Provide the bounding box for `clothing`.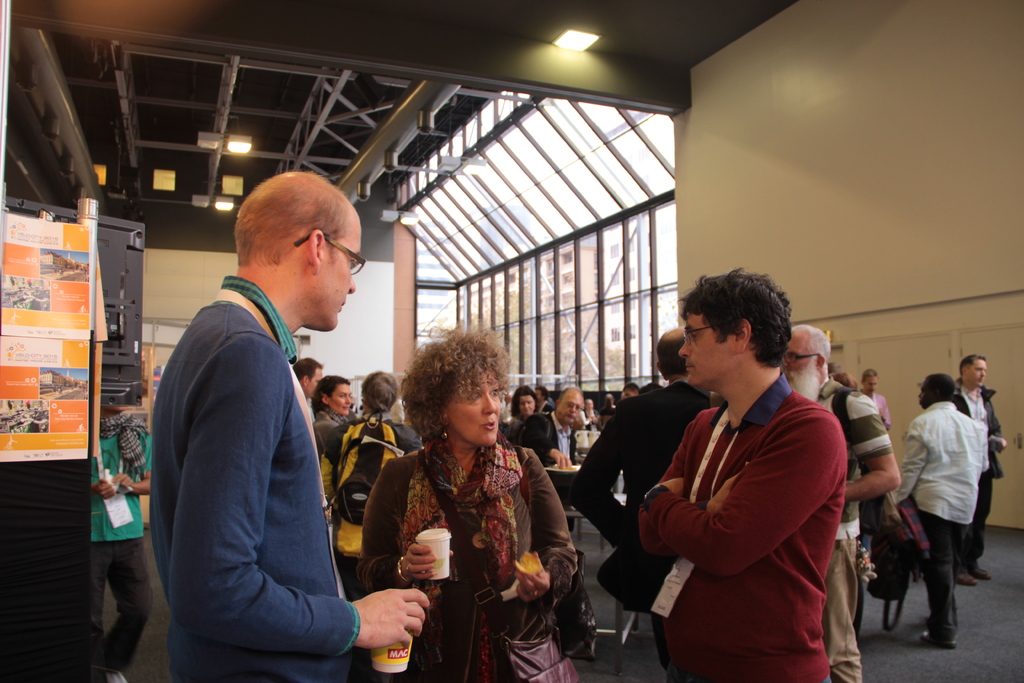
box(611, 340, 870, 679).
